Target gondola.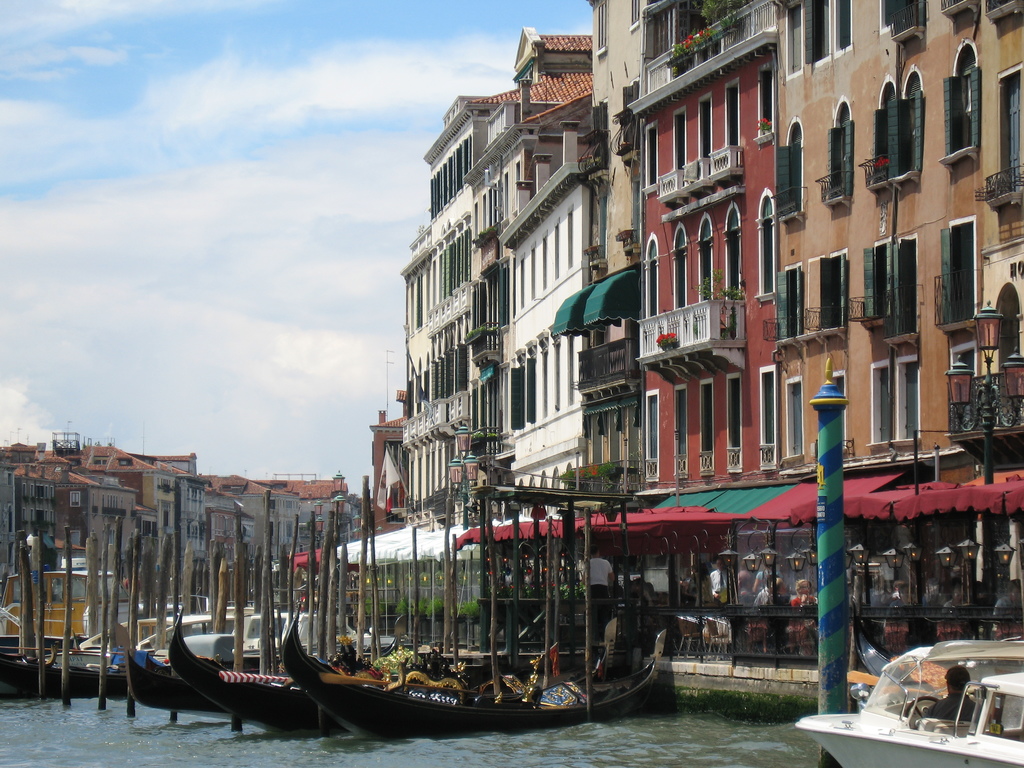
Target region: 163,597,356,757.
